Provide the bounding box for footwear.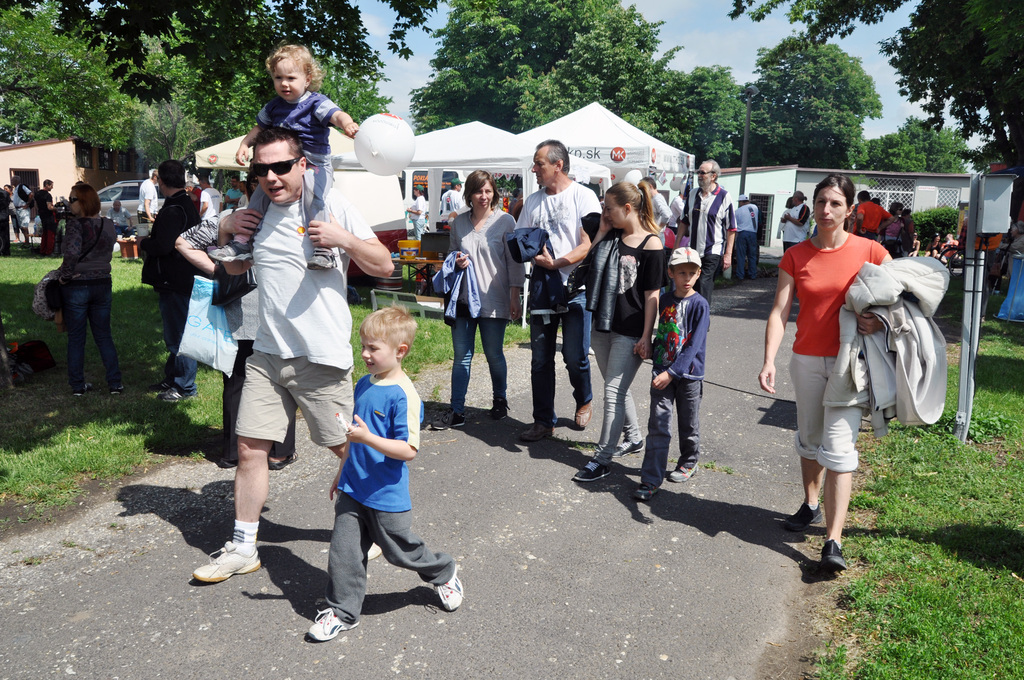
l=270, t=455, r=296, b=466.
